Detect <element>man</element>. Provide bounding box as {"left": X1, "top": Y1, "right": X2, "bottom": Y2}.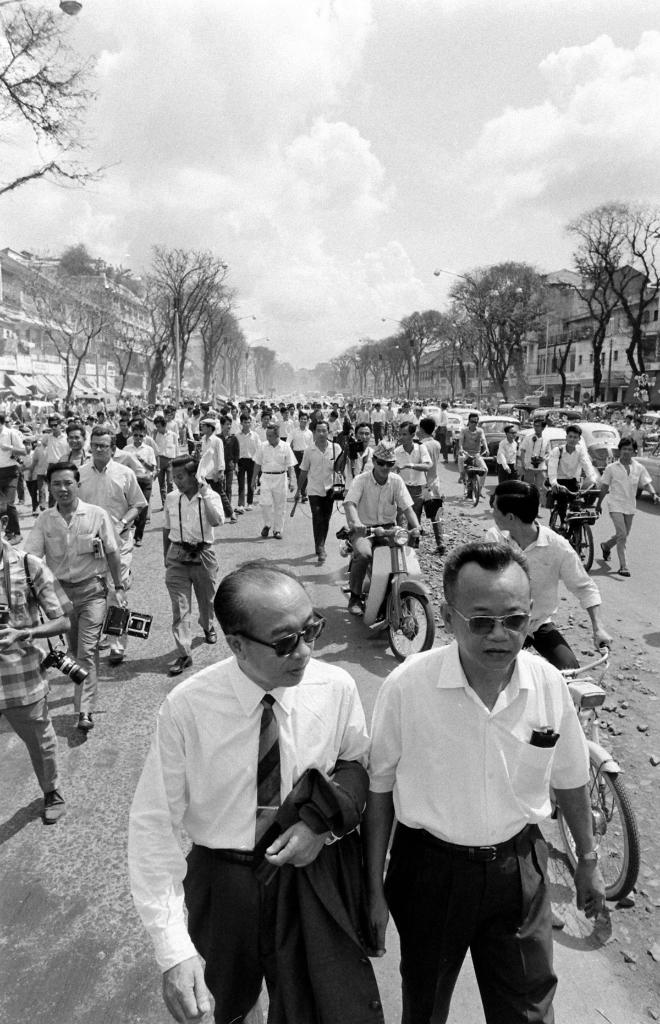
{"left": 187, "top": 402, "right": 196, "bottom": 440}.
